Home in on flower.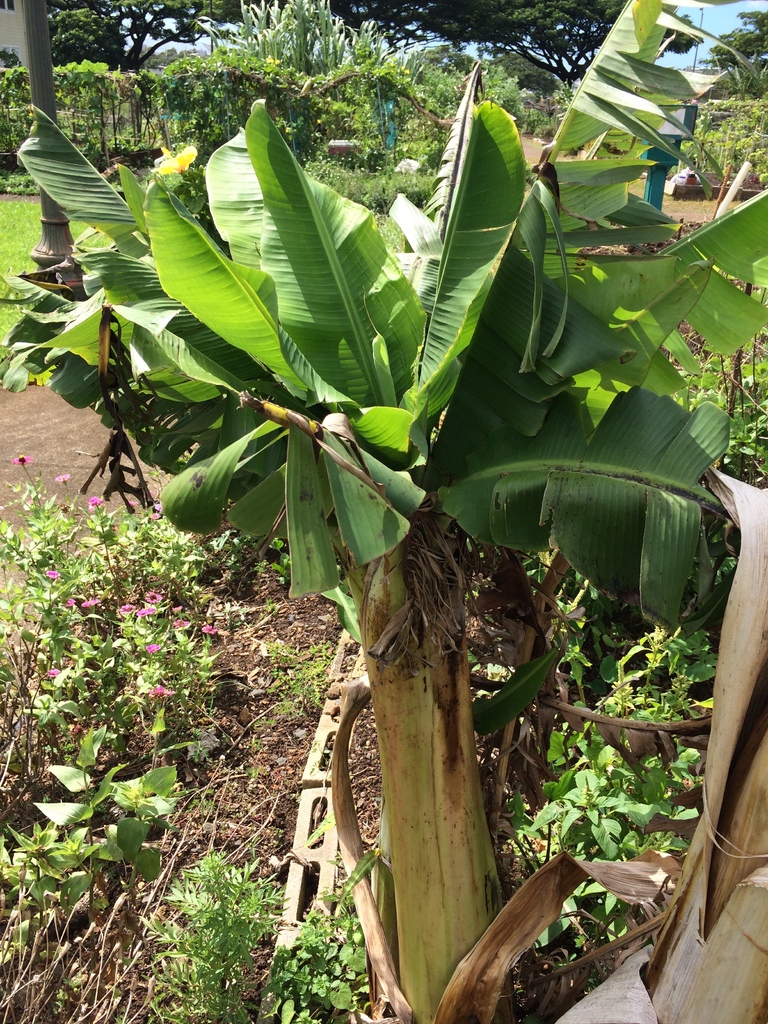
Homed in at (53, 473, 70, 483).
